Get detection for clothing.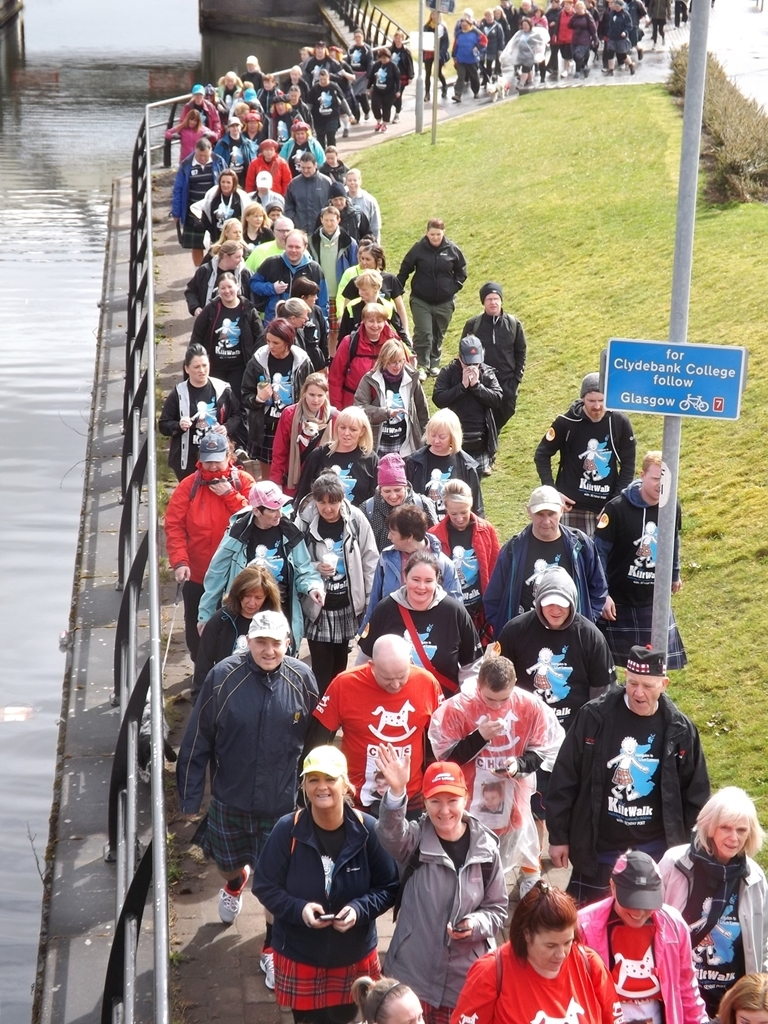
Detection: bbox(251, 802, 405, 1020).
